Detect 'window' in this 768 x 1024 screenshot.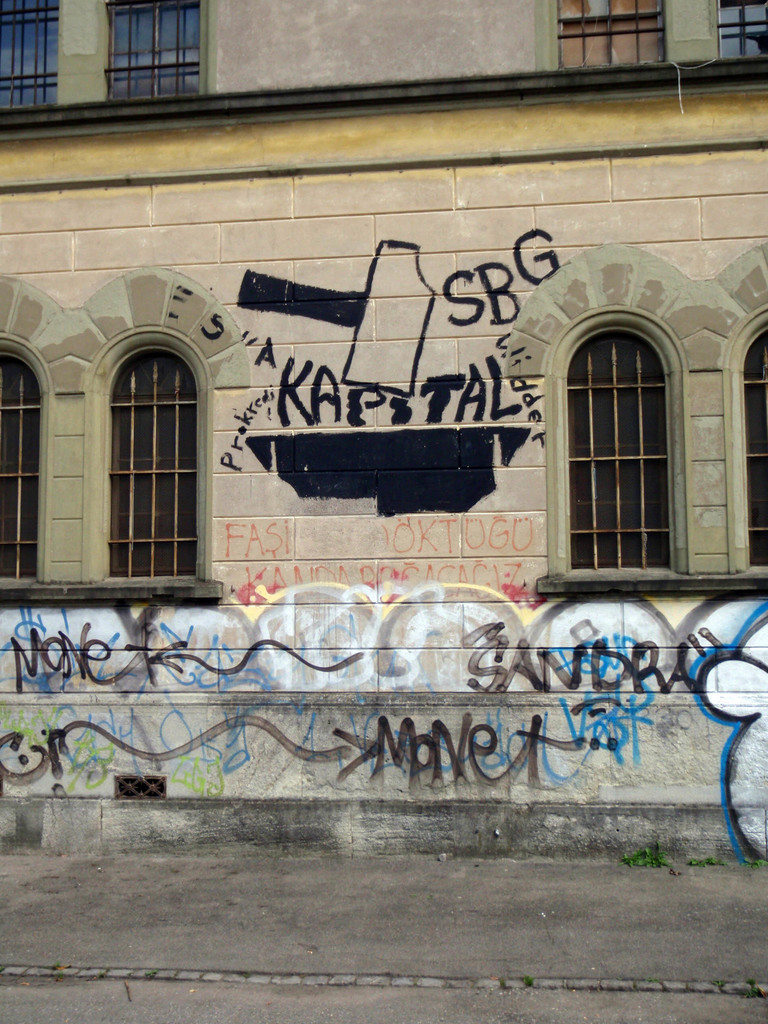
Detection: (left=0, top=271, right=88, bottom=589).
